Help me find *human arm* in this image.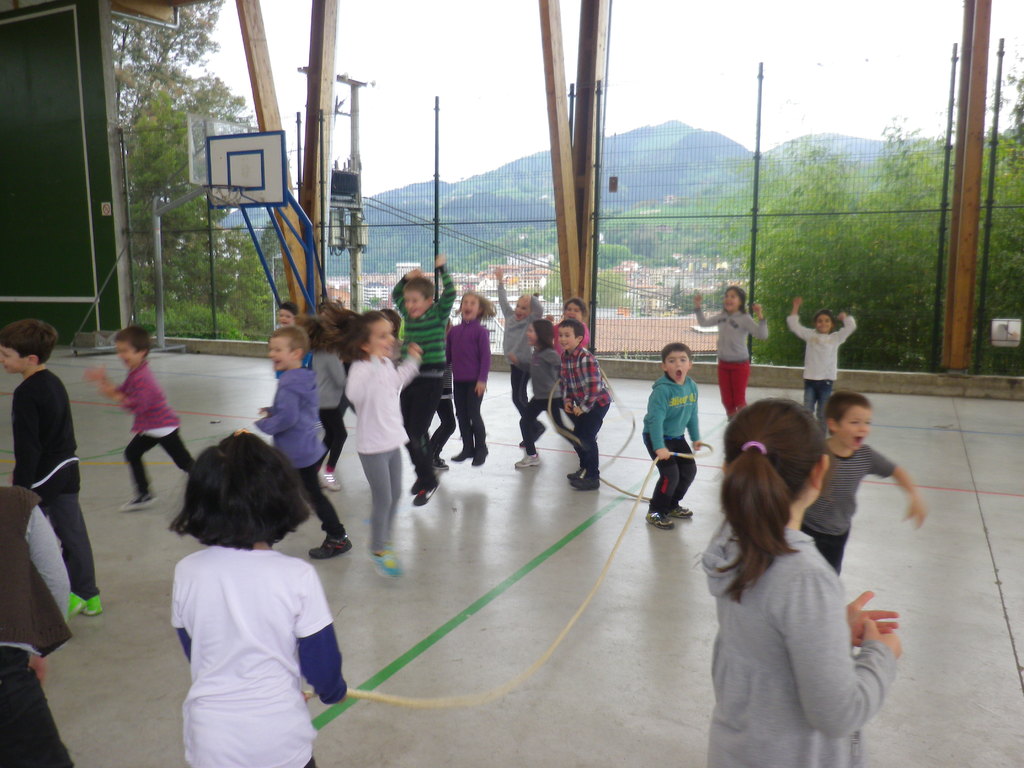
Found it: bbox=(545, 355, 568, 372).
